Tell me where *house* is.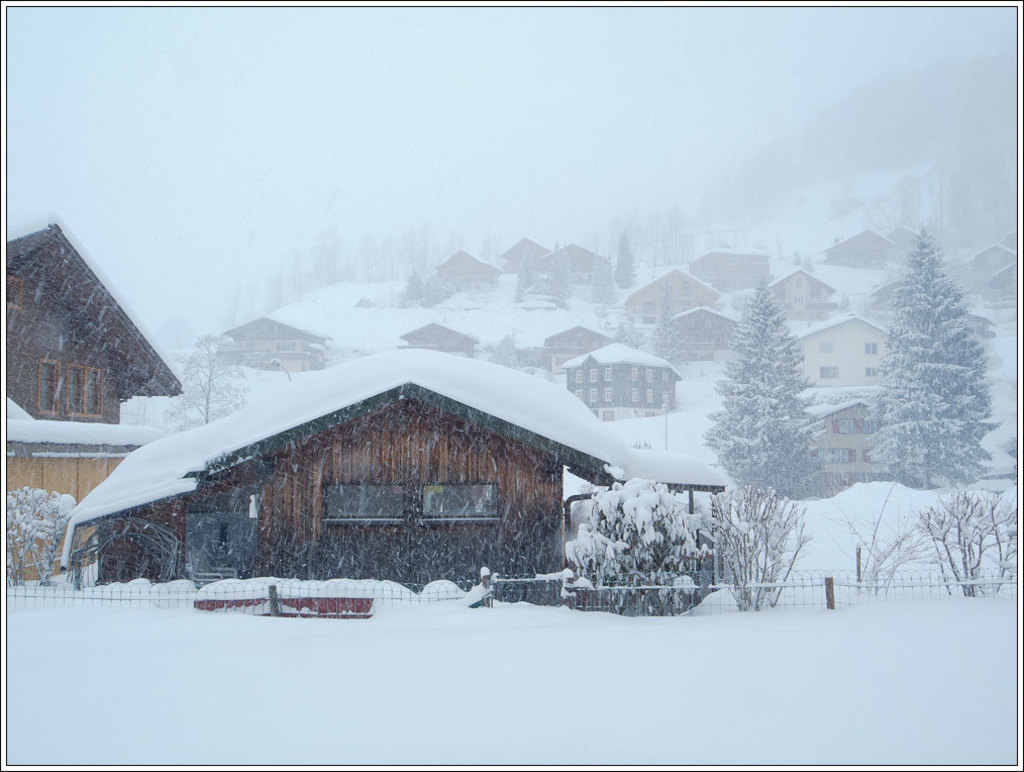
*house* is at [x1=622, y1=268, x2=723, y2=334].
